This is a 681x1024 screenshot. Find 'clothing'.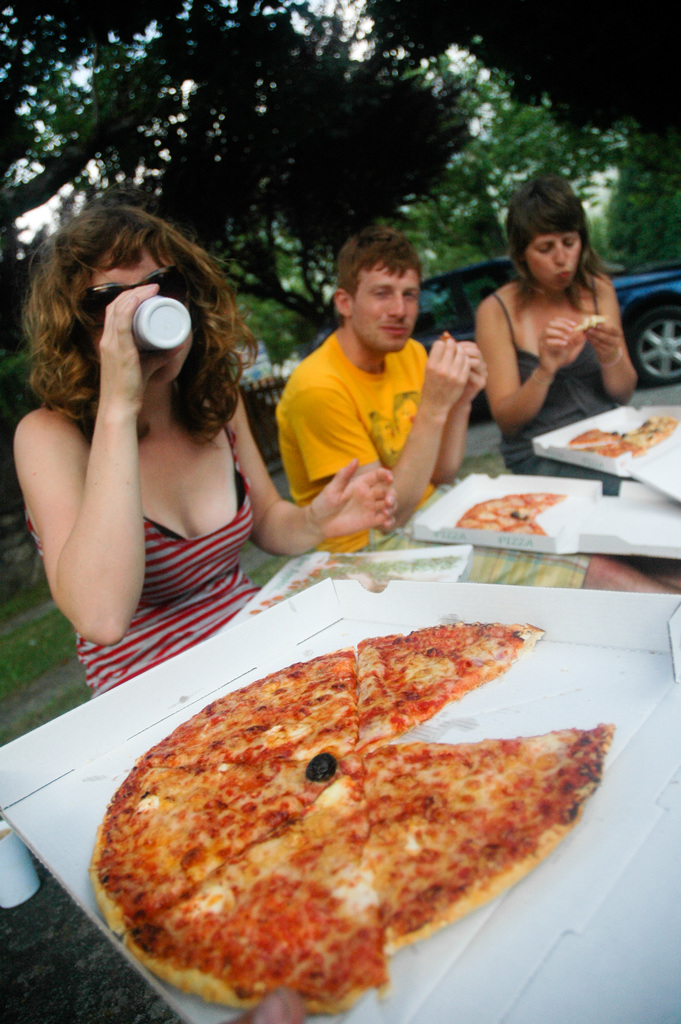
Bounding box: bbox=[56, 397, 256, 684].
